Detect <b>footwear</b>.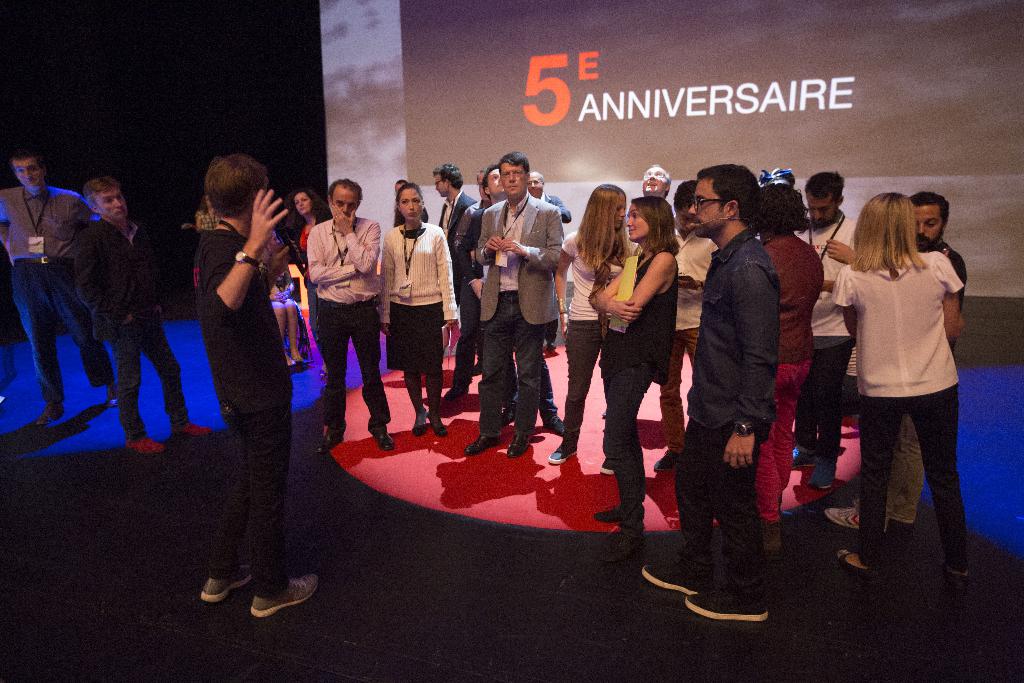
Detected at 924:552:960:580.
